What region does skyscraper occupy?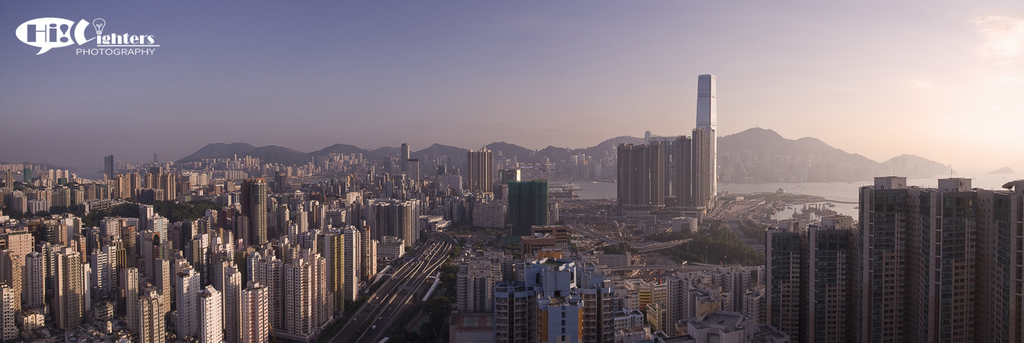
(240, 291, 268, 342).
